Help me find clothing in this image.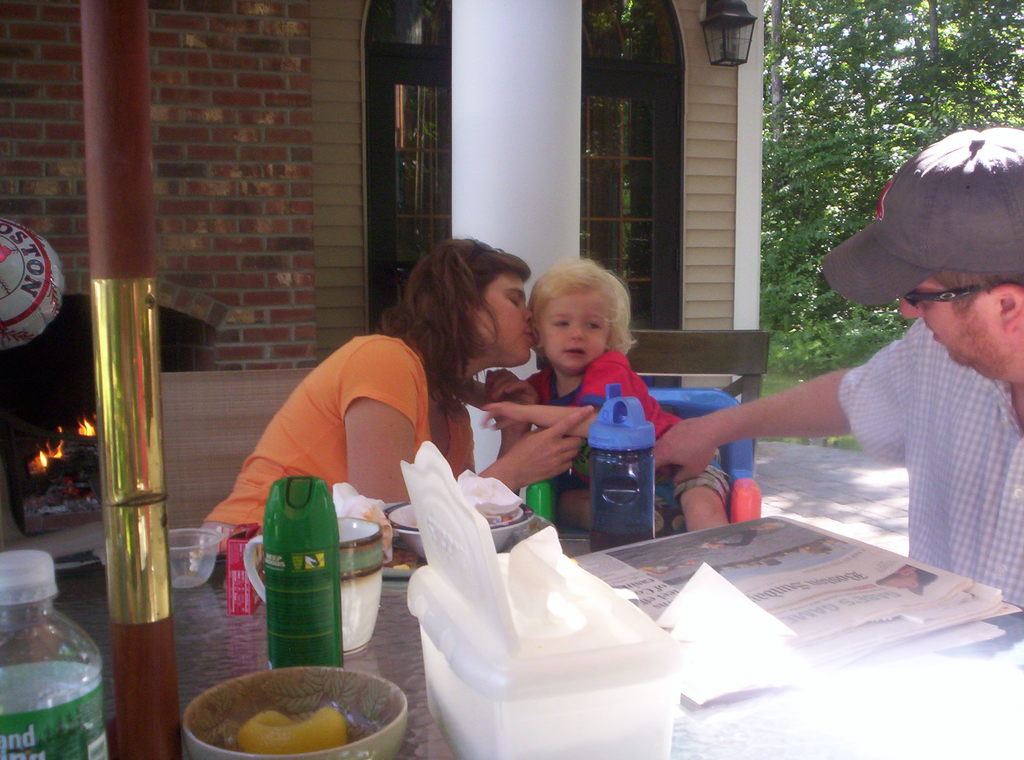
Found it: <box>198,334,478,552</box>.
